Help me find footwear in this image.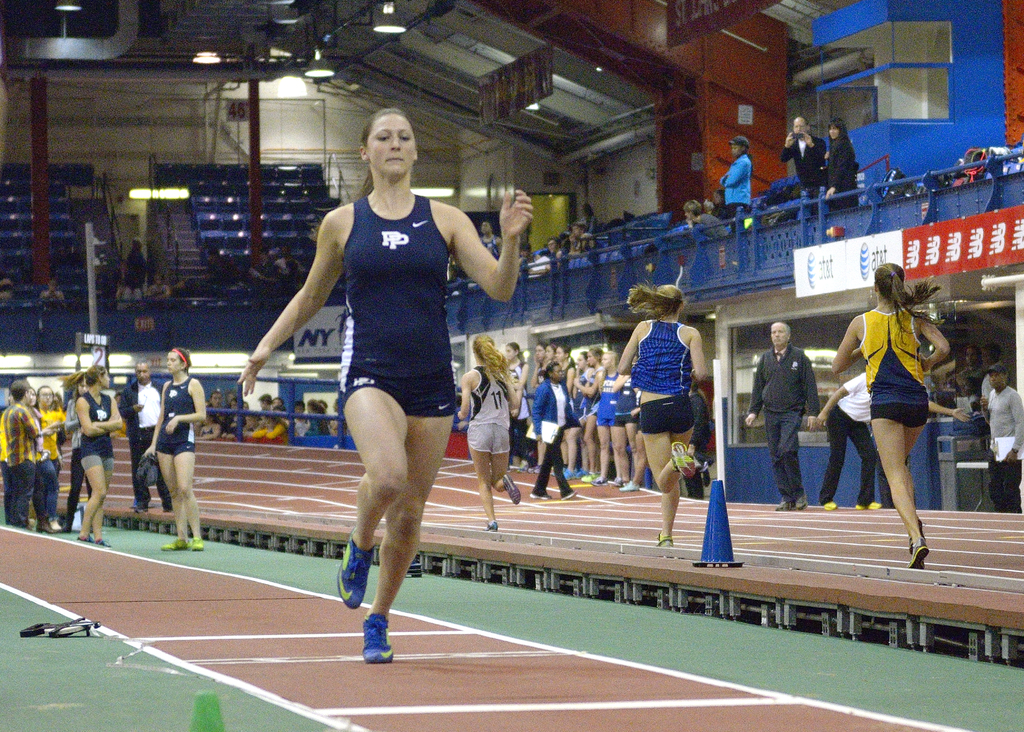
Found it: crop(76, 533, 93, 544).
